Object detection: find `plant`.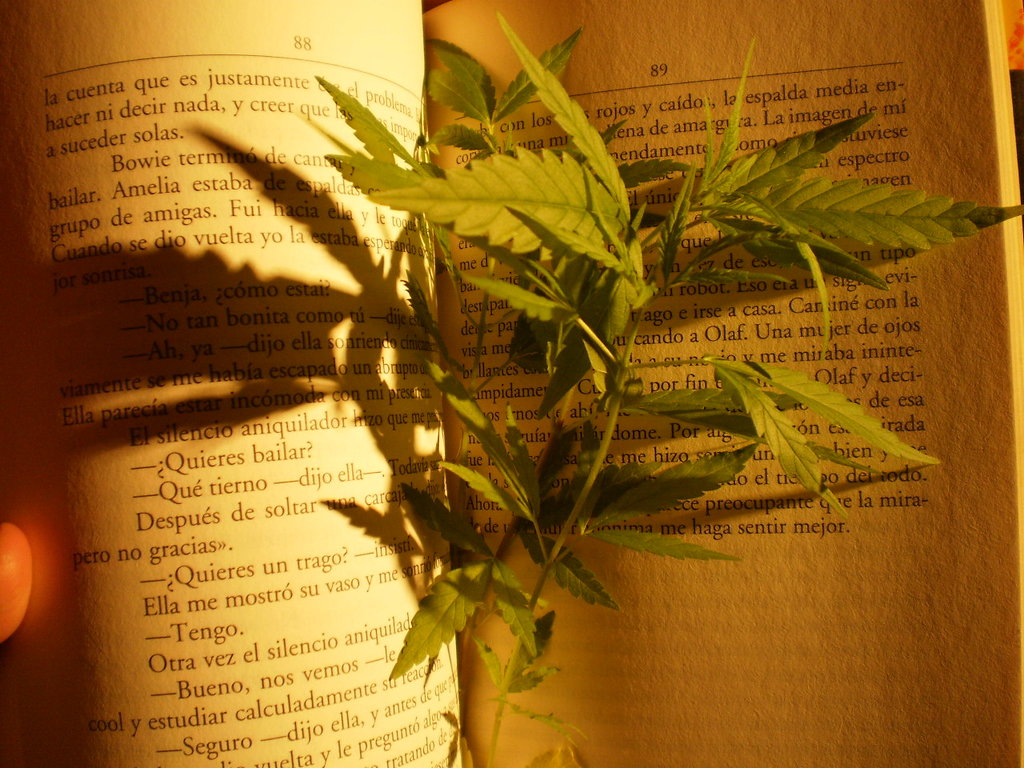
<box>306,22,1023,767</box>.
